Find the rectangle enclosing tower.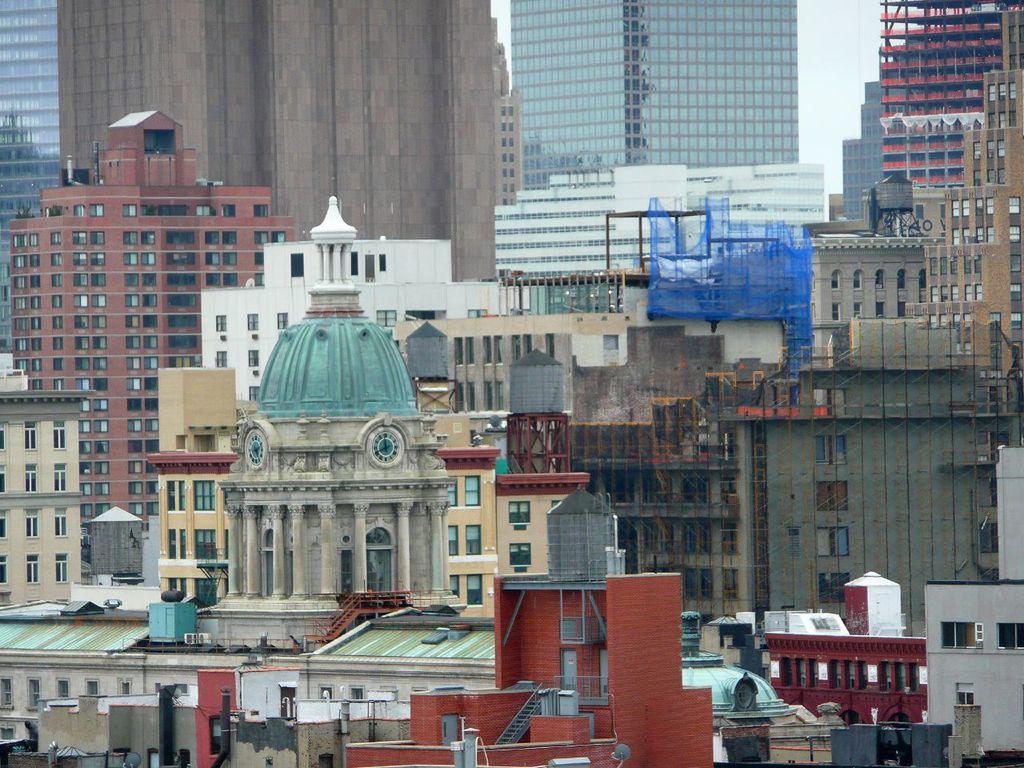
(left=338, top=510, right=707, bottom=767).
